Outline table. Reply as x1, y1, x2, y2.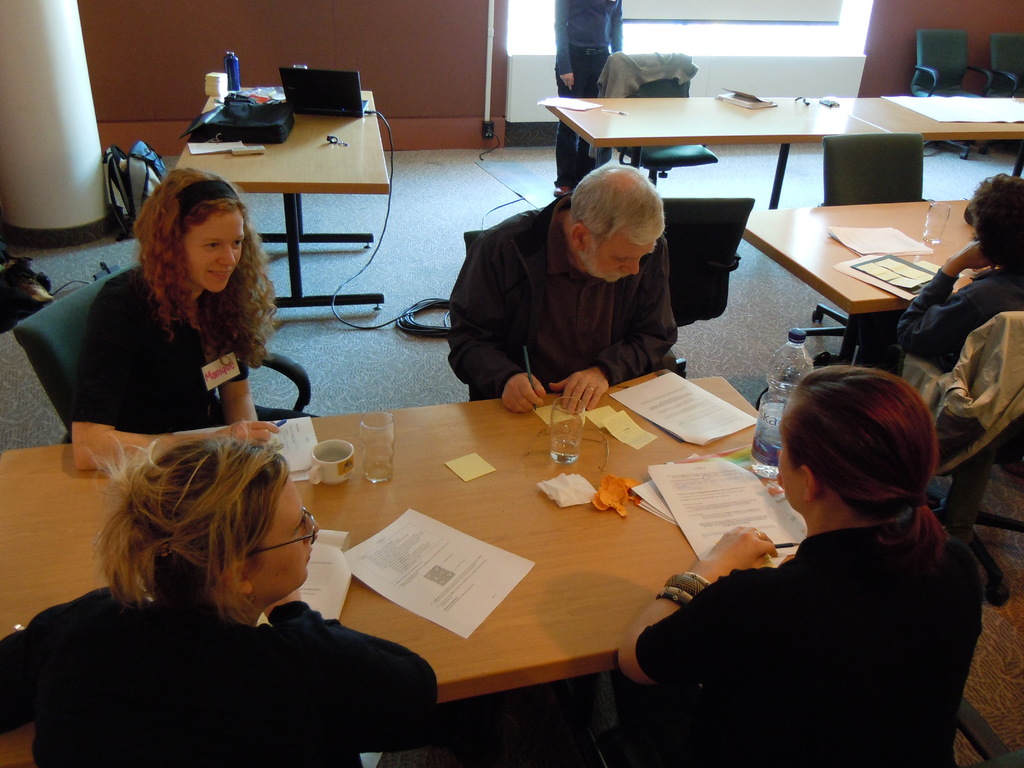
740, 196, 979, 379.
